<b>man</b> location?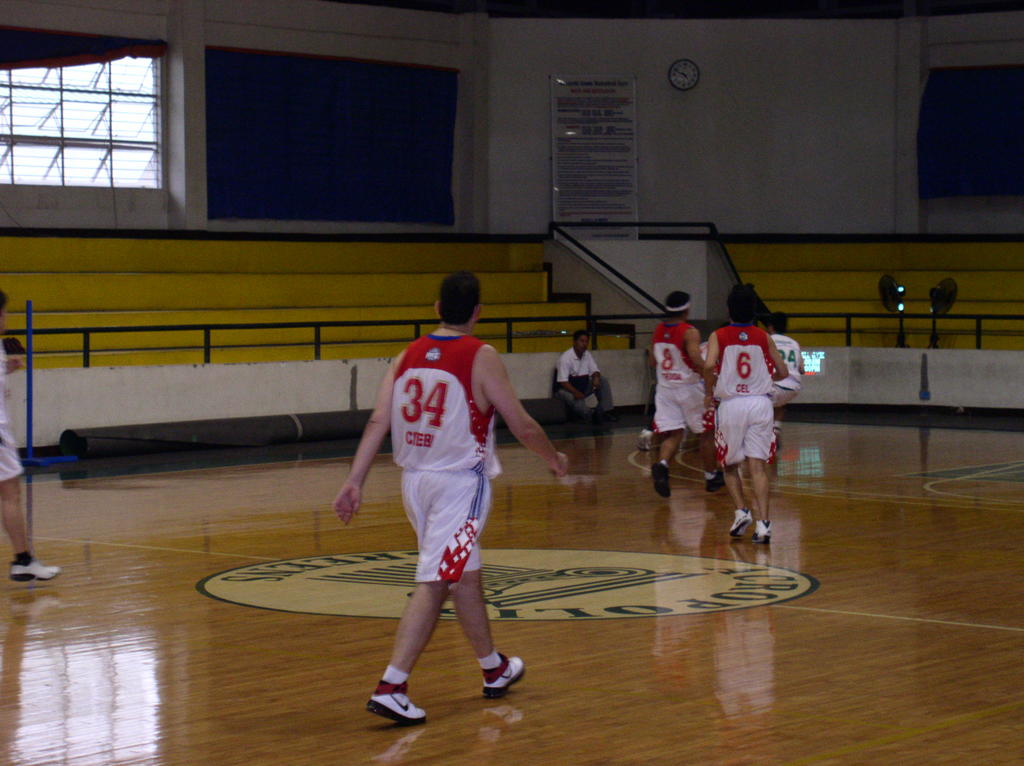
702/283/788/541
